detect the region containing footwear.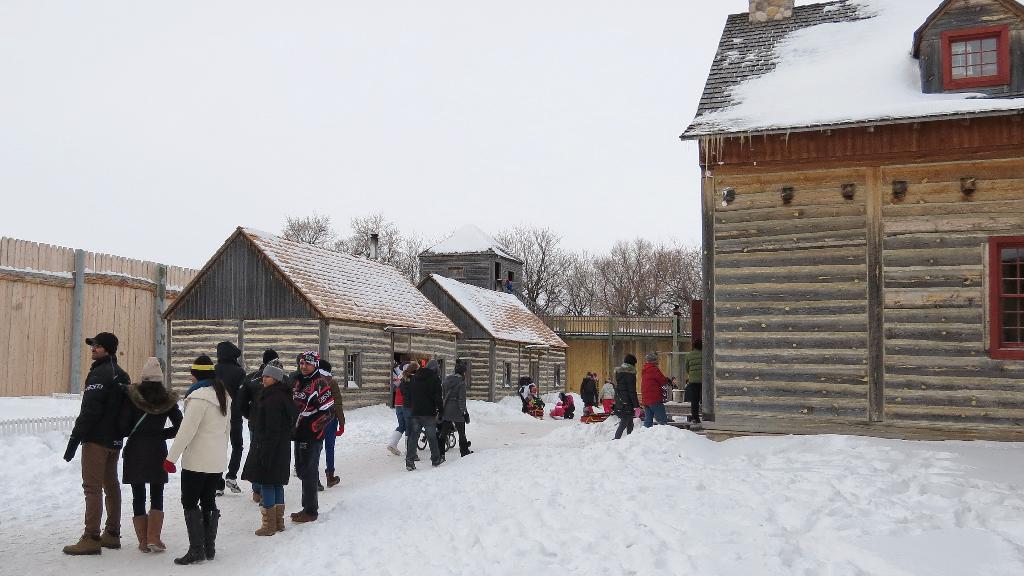
63:525:101:555.
